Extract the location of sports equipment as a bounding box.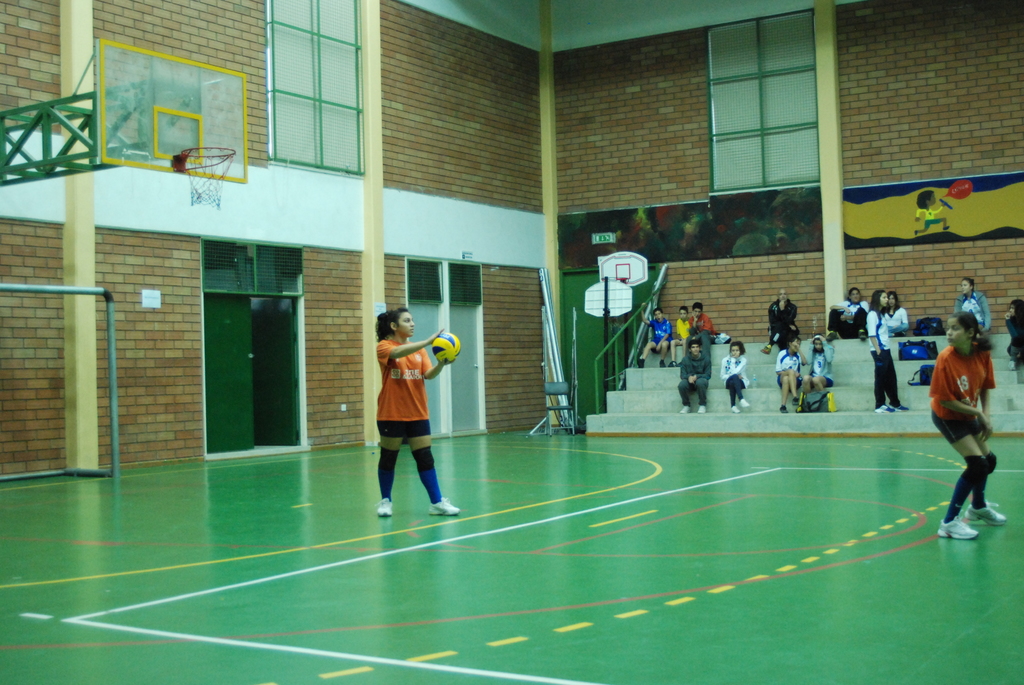
box(433, 329, 463, 363).
